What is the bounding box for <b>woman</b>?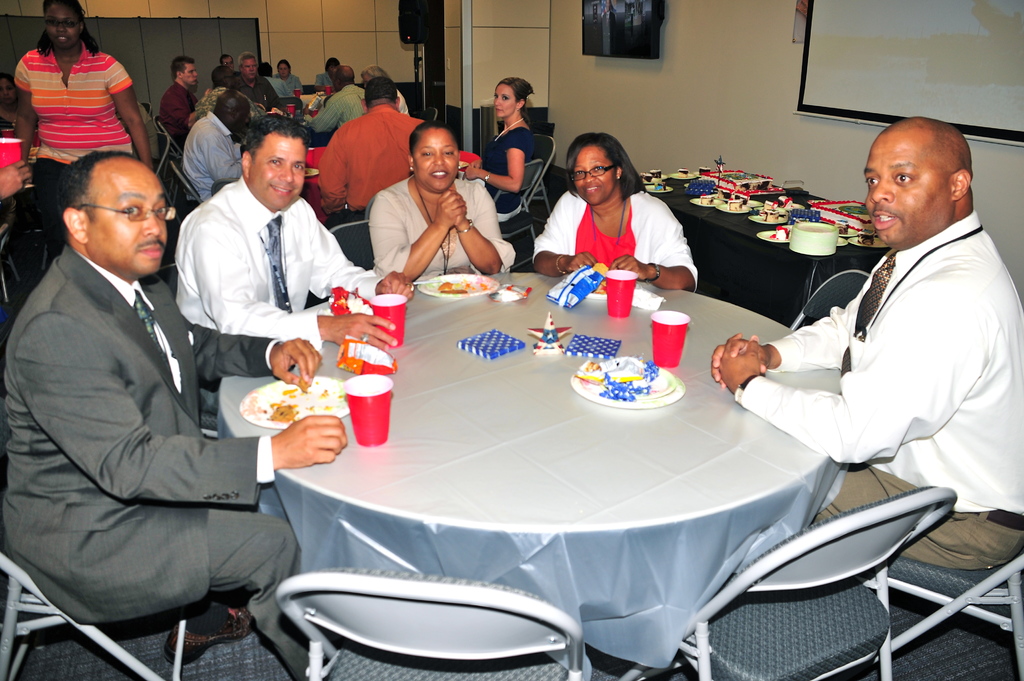
rect(457, 76, 533, 223).
